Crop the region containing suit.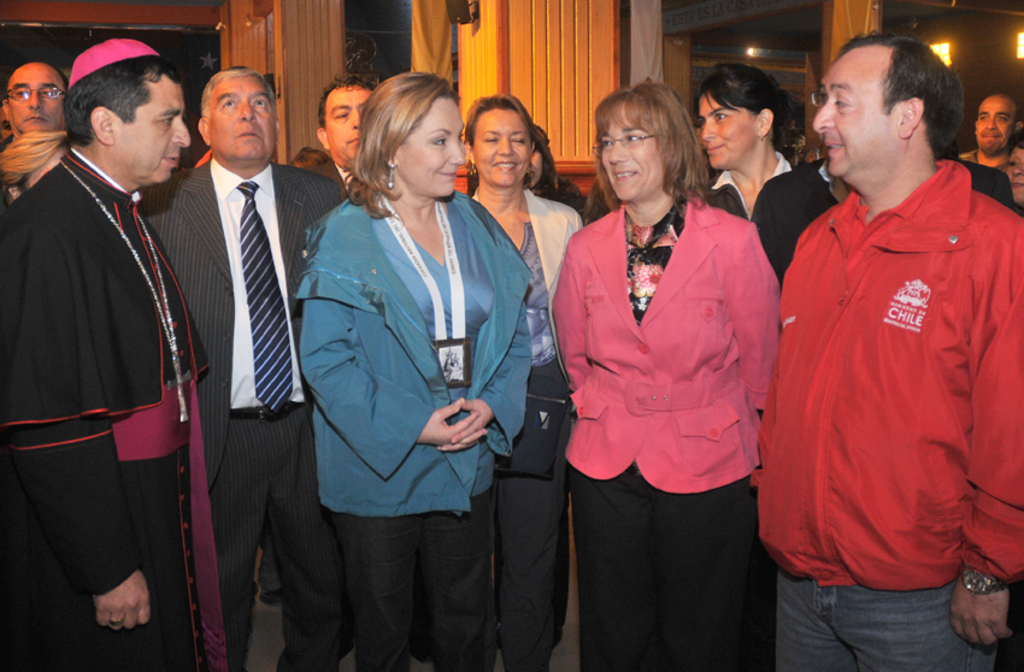
Crop region: bbox(155, 52, 323, 635).
